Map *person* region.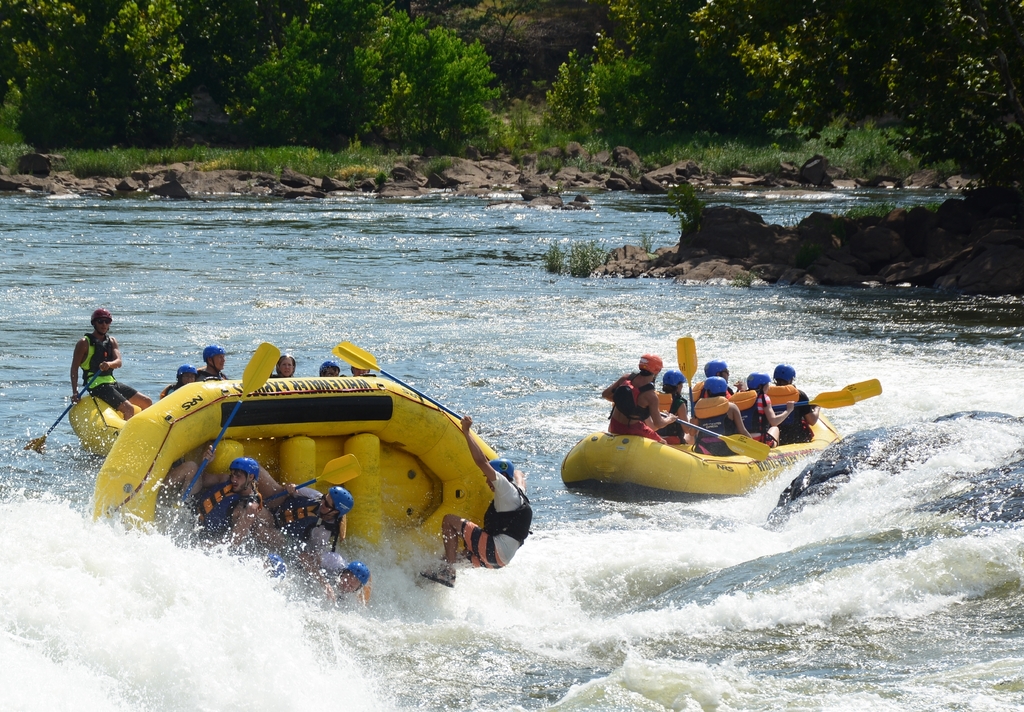
Mapped to {"left": 305, "top": 554, "right": 381, "bottom": 612}.
